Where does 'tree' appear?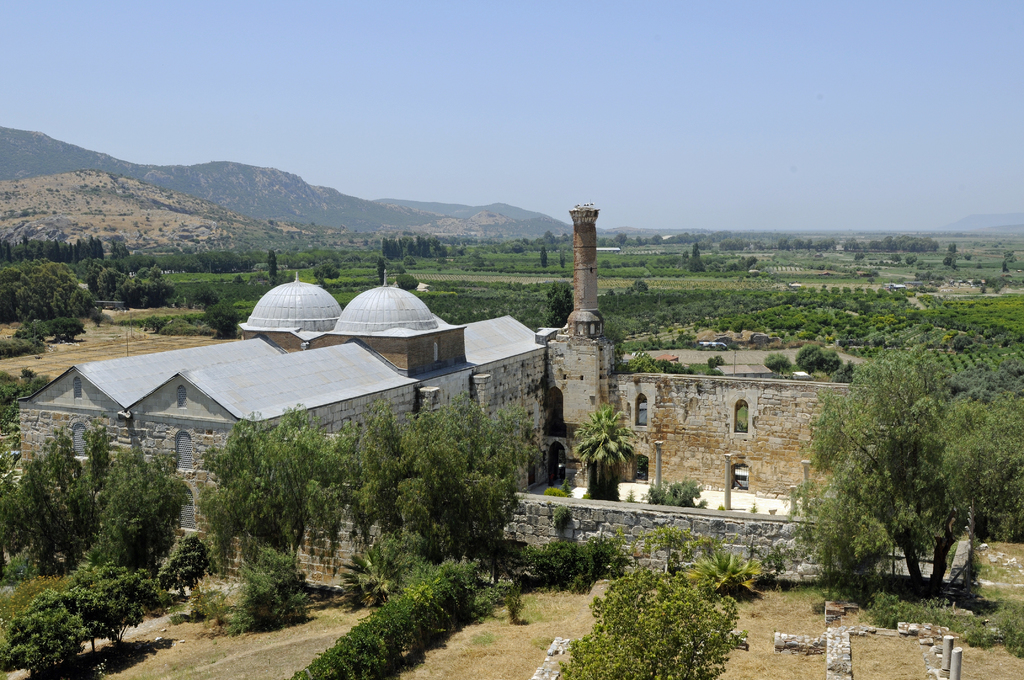
Appears at bbox=(385, 411, 433, 534).
